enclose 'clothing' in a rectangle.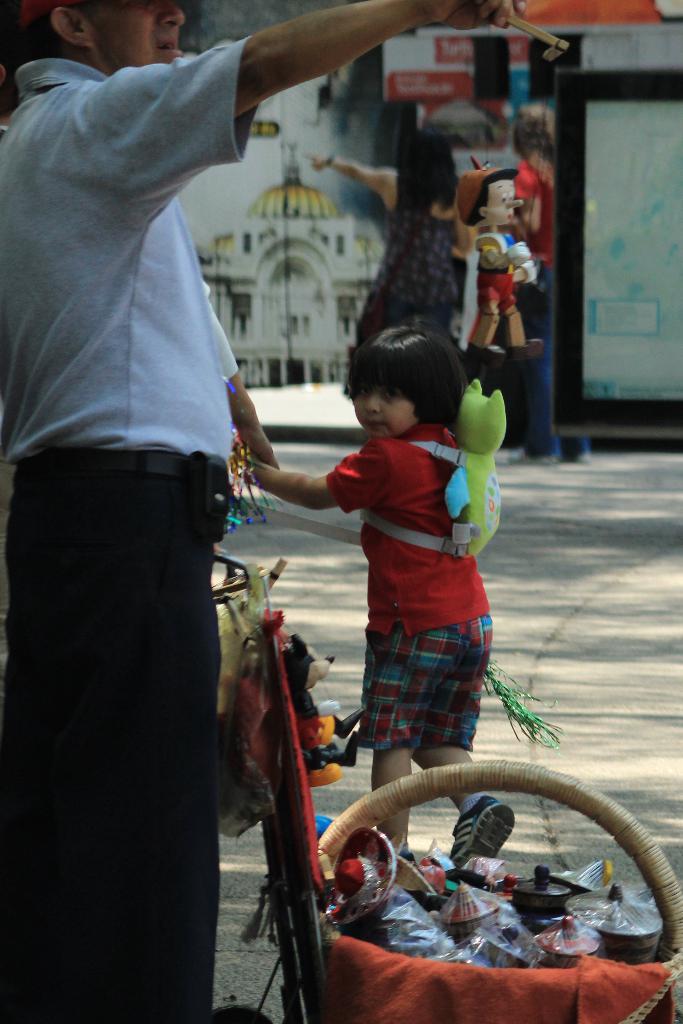
(x1=367, y1=166, x2=460, y2=344).
